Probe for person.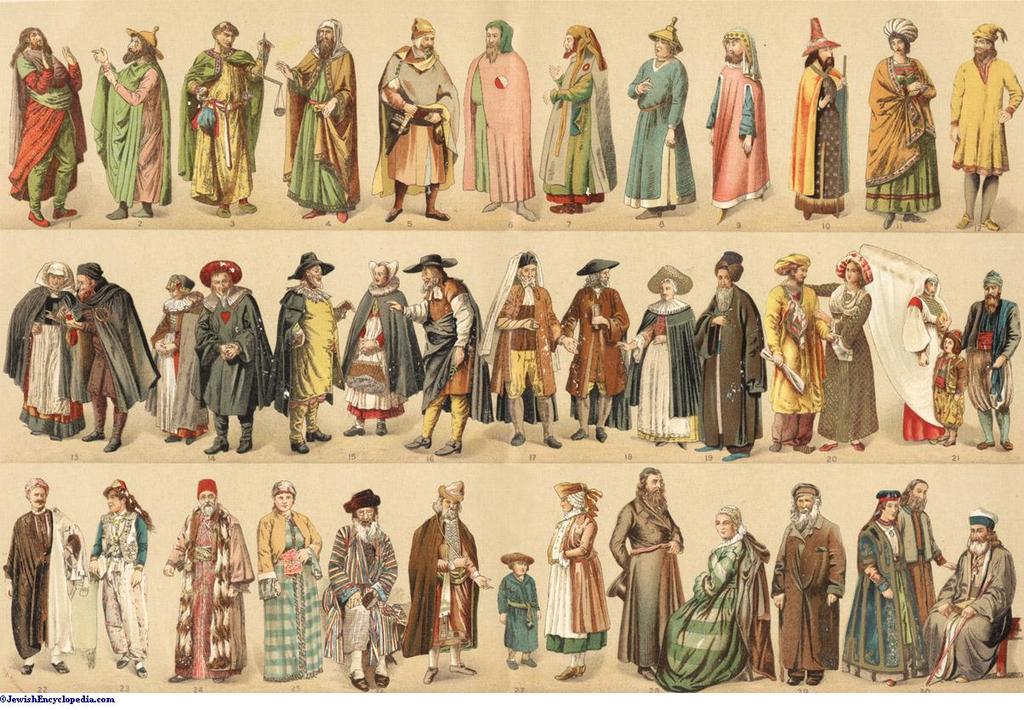
Probe result: <box>932,332,962,430</box>.
